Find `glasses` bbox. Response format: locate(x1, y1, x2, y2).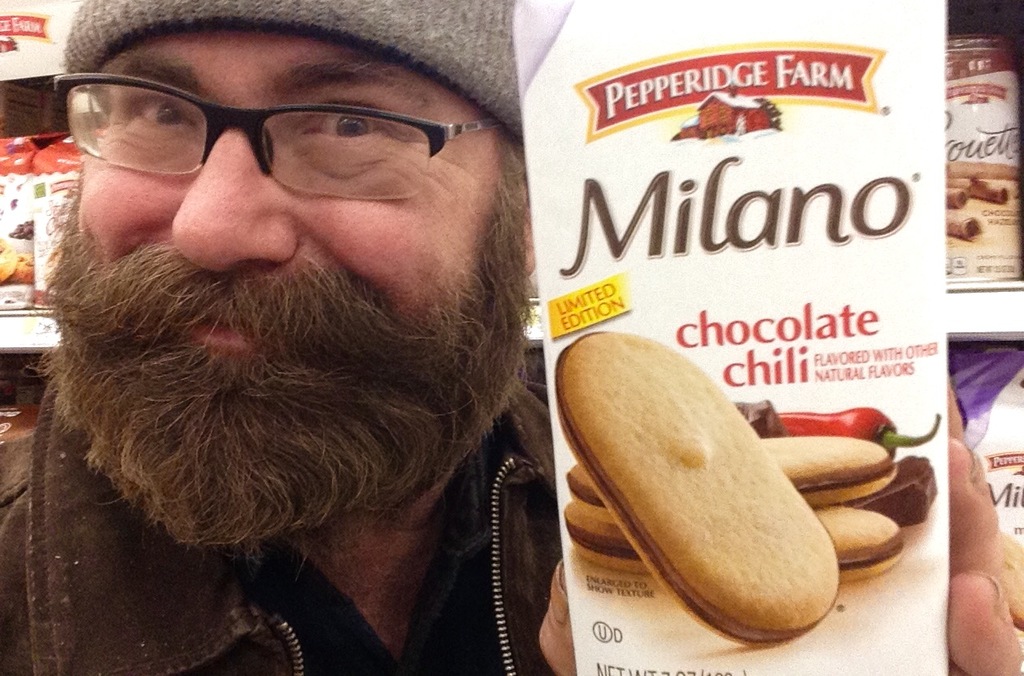
locate(41, 65, 506, 216).
